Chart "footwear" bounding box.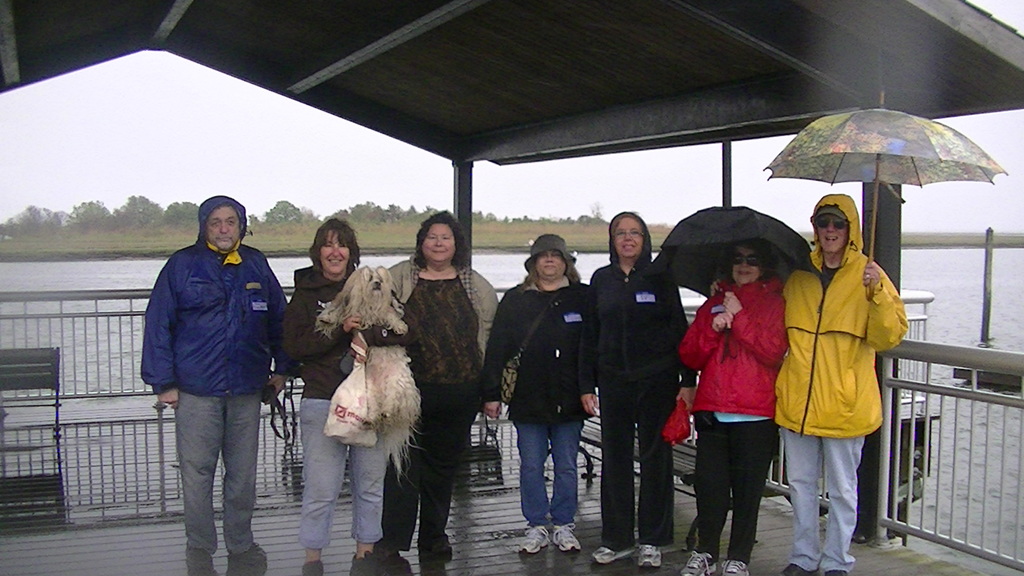
Charted: bbox=[678, 551, 721, 575].
